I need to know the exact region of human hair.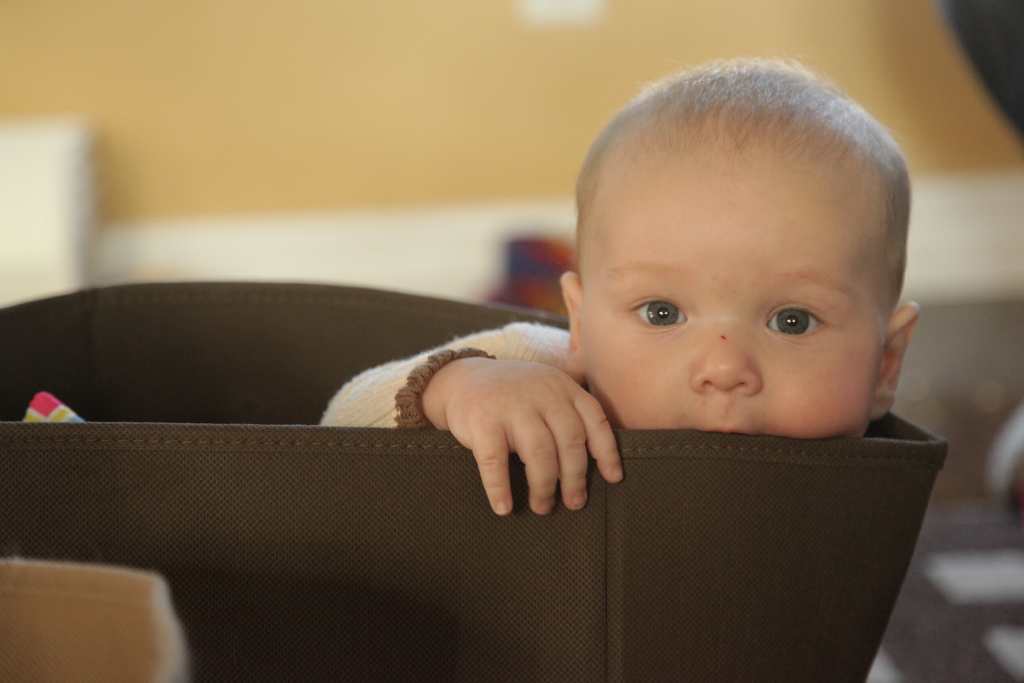
Region: (x1=572, y1=53, x2=897, y2=349).
